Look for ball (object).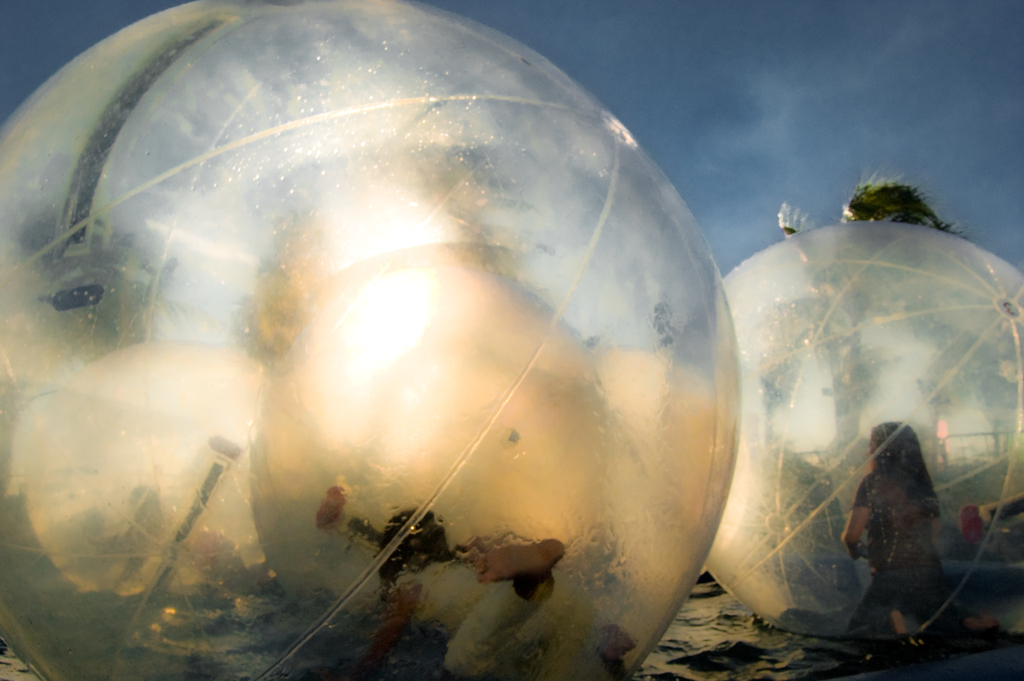
Found: <box>706,220,1023,644</box>.
